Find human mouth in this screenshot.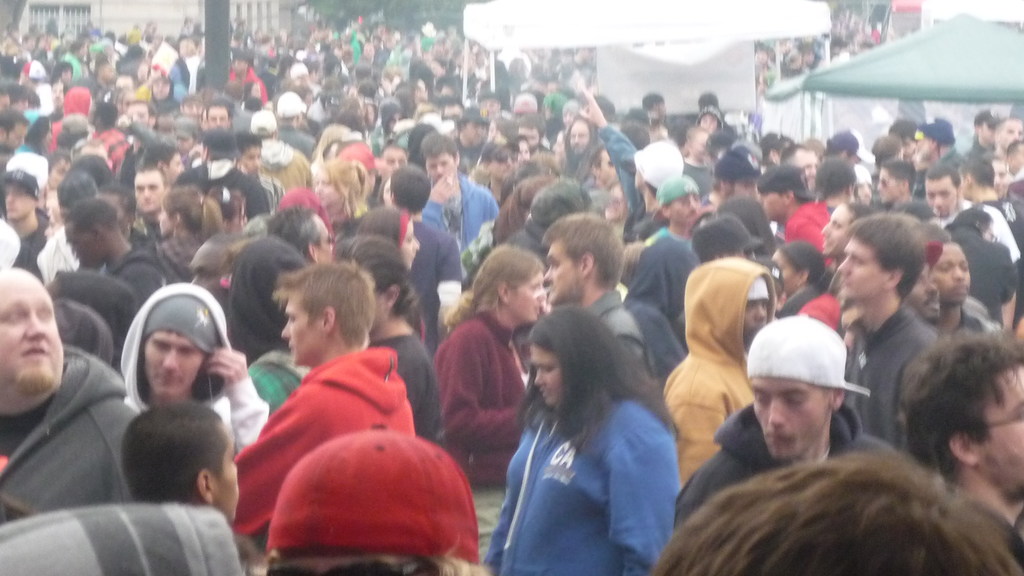
The bounding box for human mouth is x1=954, y1=285, x2=967, y2=290.
